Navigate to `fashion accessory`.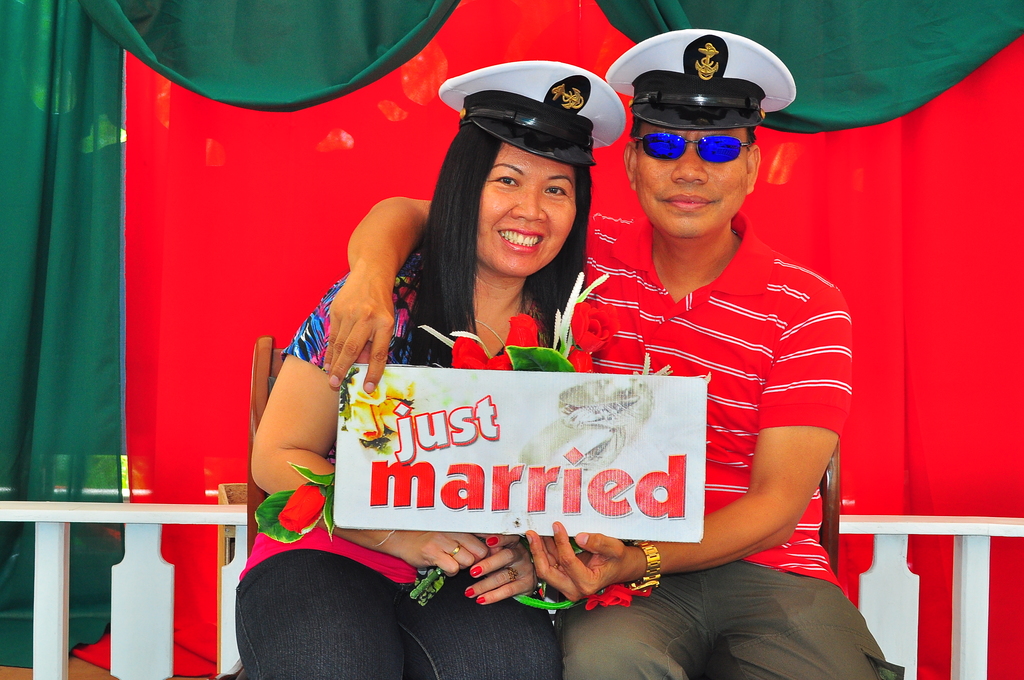
Navigation target: crop(630, 130, 751, 165).
